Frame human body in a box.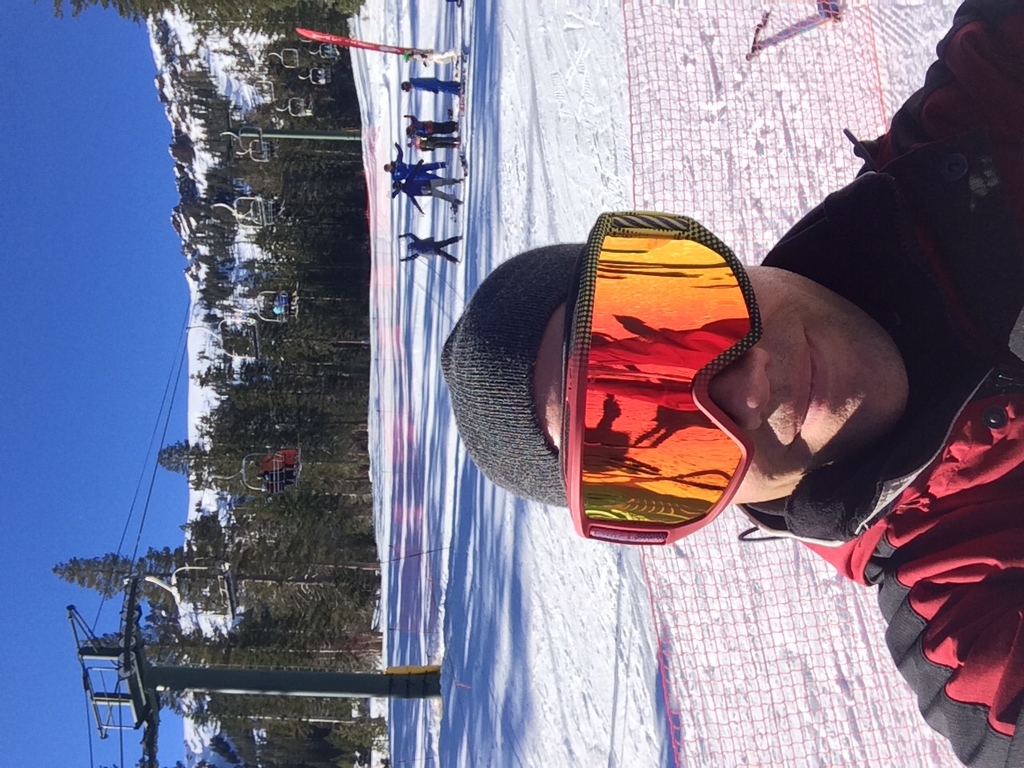
Rect(409, 76, 462, 96).
